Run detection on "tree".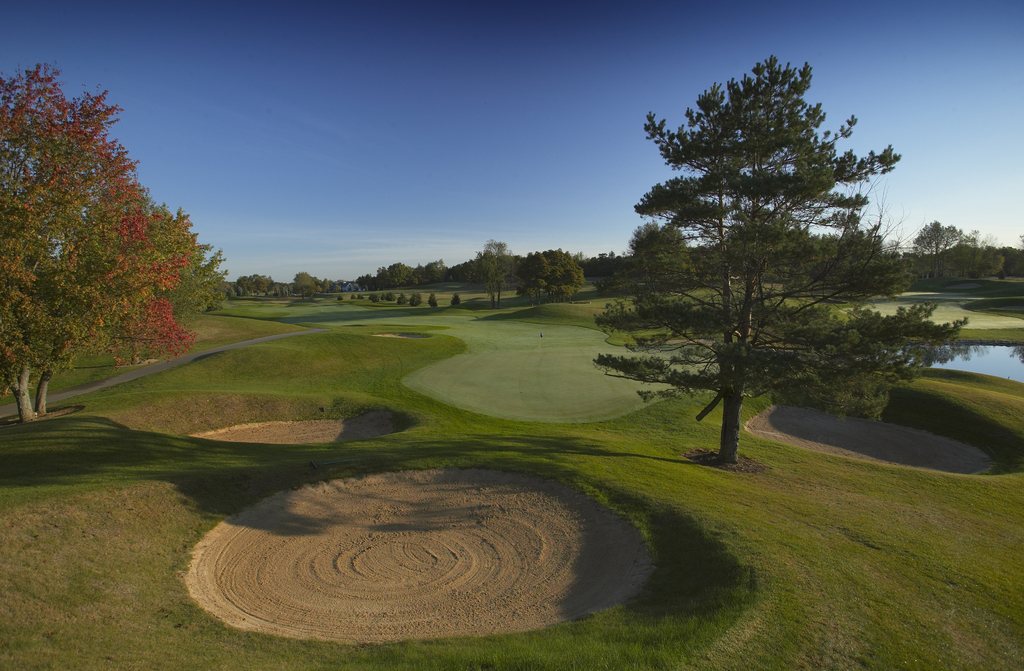
Result: 612,71,936,470.
